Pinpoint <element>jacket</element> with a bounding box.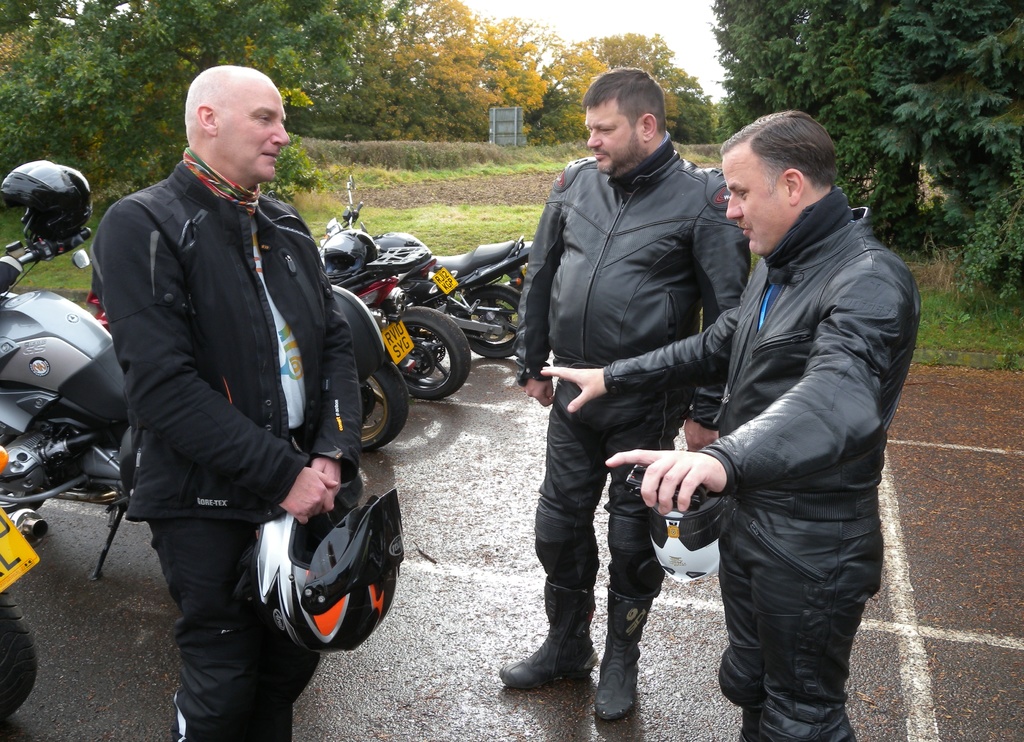
x1=524, y1=98, x2=731, y2=420.
